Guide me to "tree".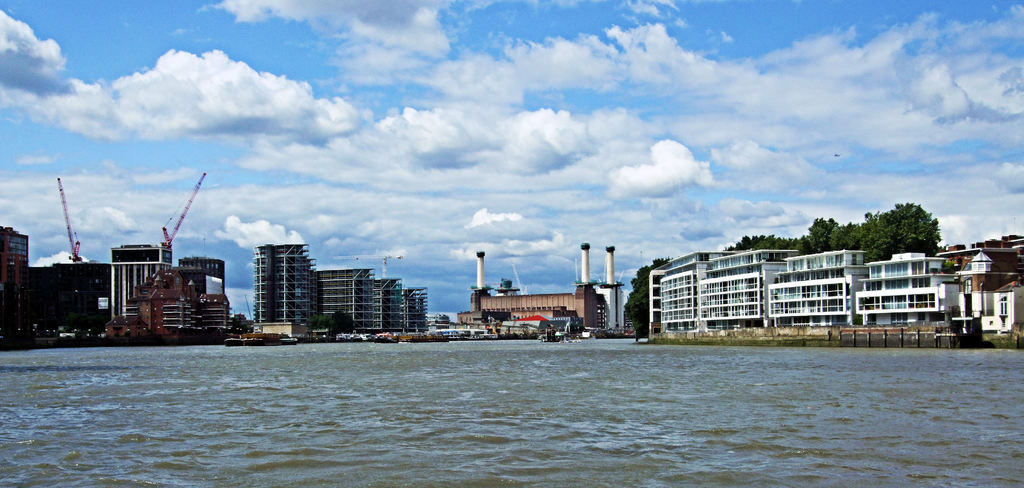
Guidance: [x1=623, y1=254, x2=673, y2=343].
